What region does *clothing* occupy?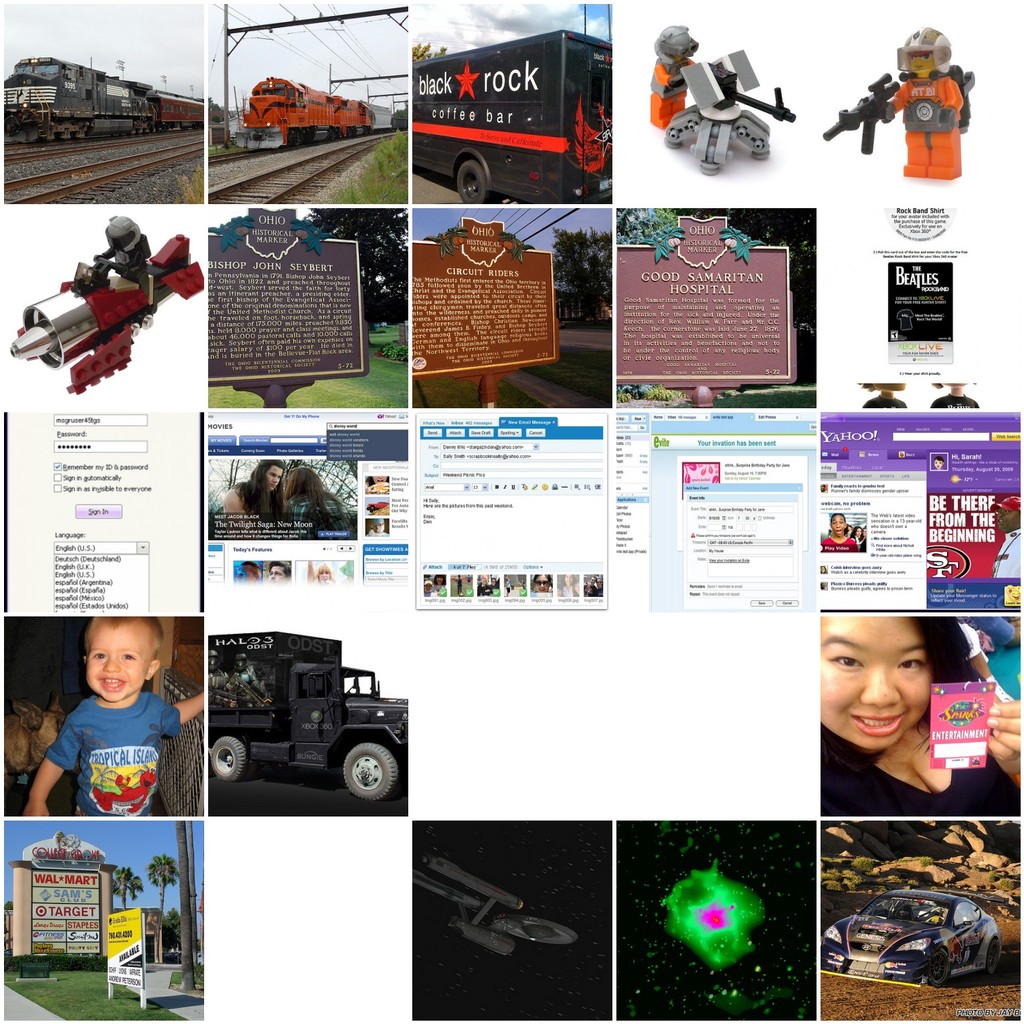
Rect(489, 584, 498, 594).
